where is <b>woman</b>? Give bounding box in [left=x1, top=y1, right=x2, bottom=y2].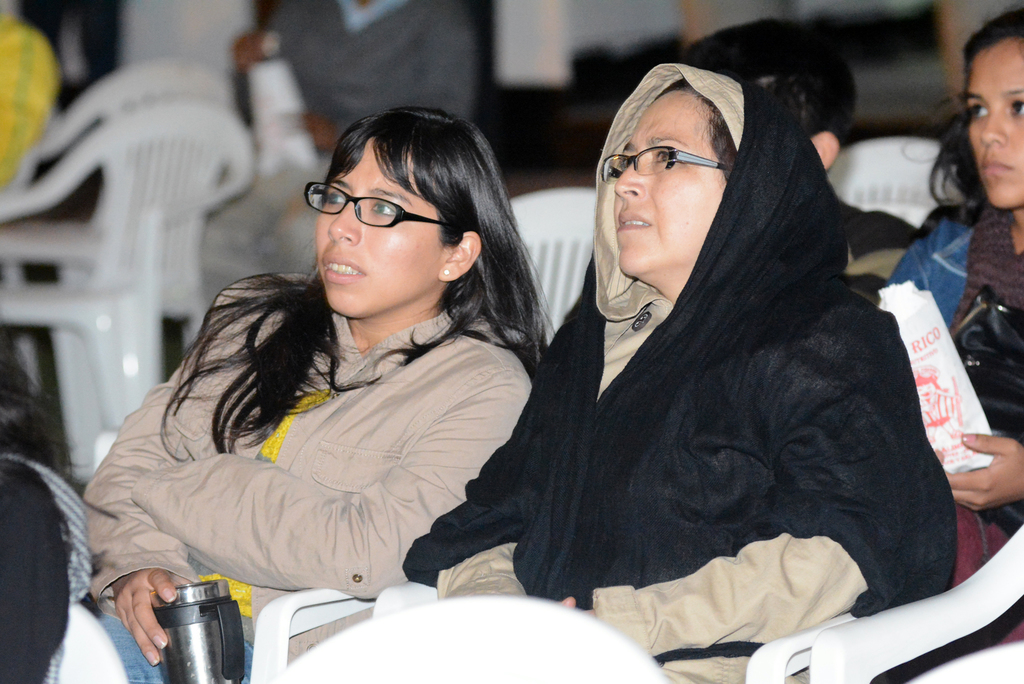
[left=264, top=0, right=480, bottom=145].
